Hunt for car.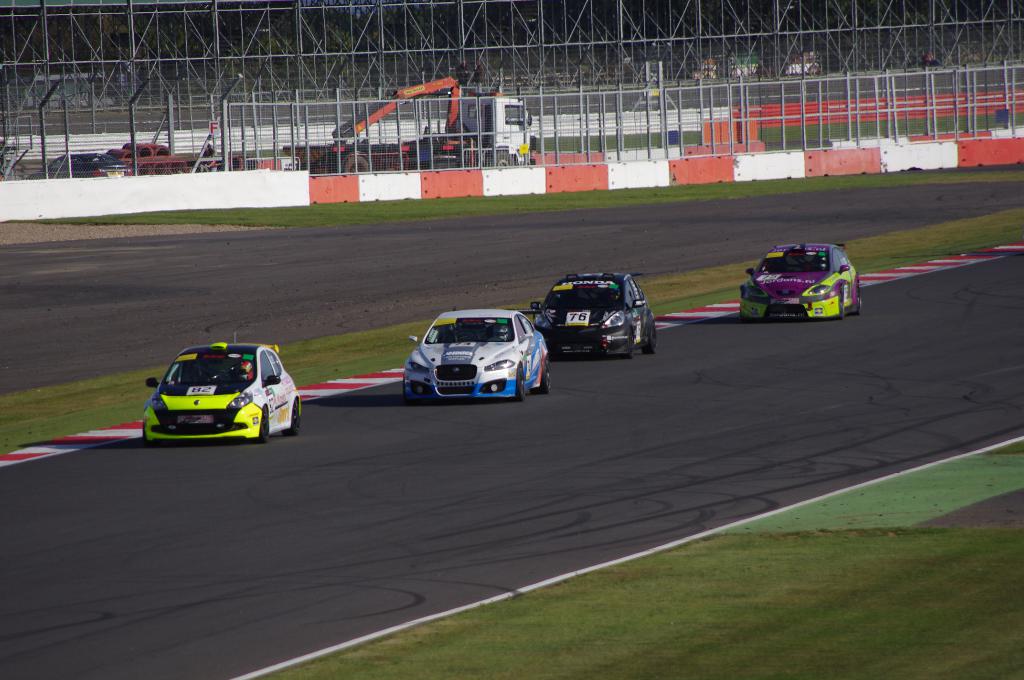
Hunted down at bbox(535, 266, 662, 360).
